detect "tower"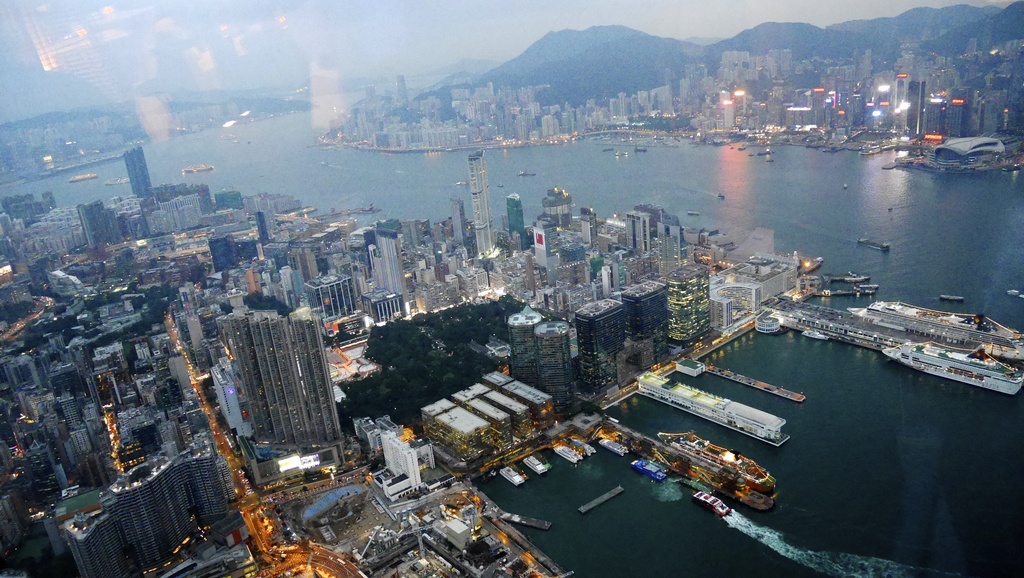
(119, 147, 152, 199)
